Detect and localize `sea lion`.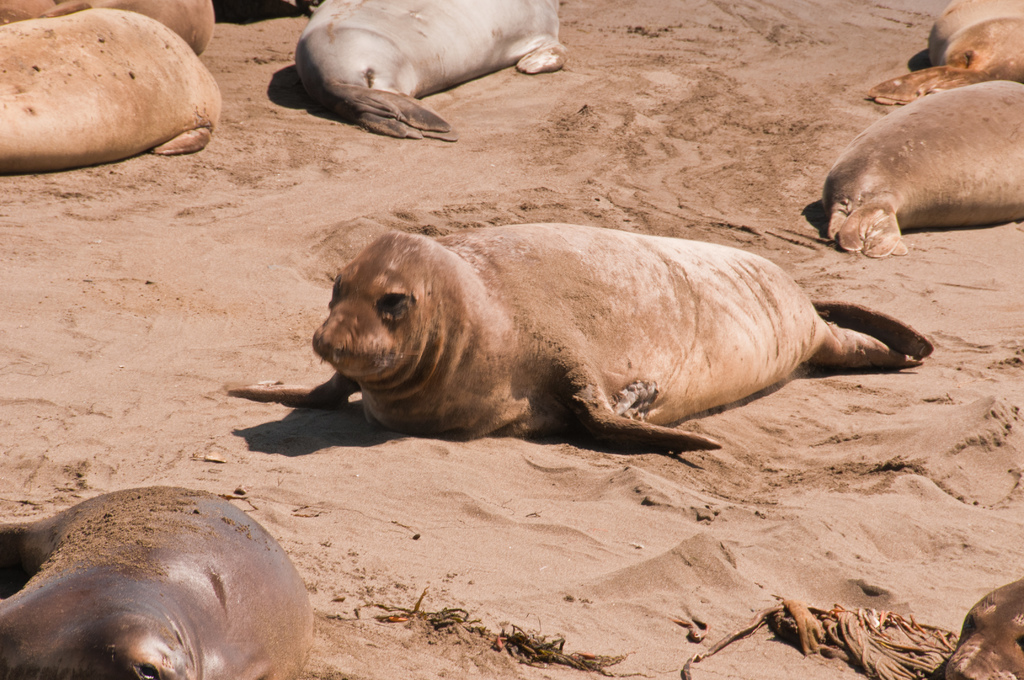
Localized at (296, 0, 563, 143).
